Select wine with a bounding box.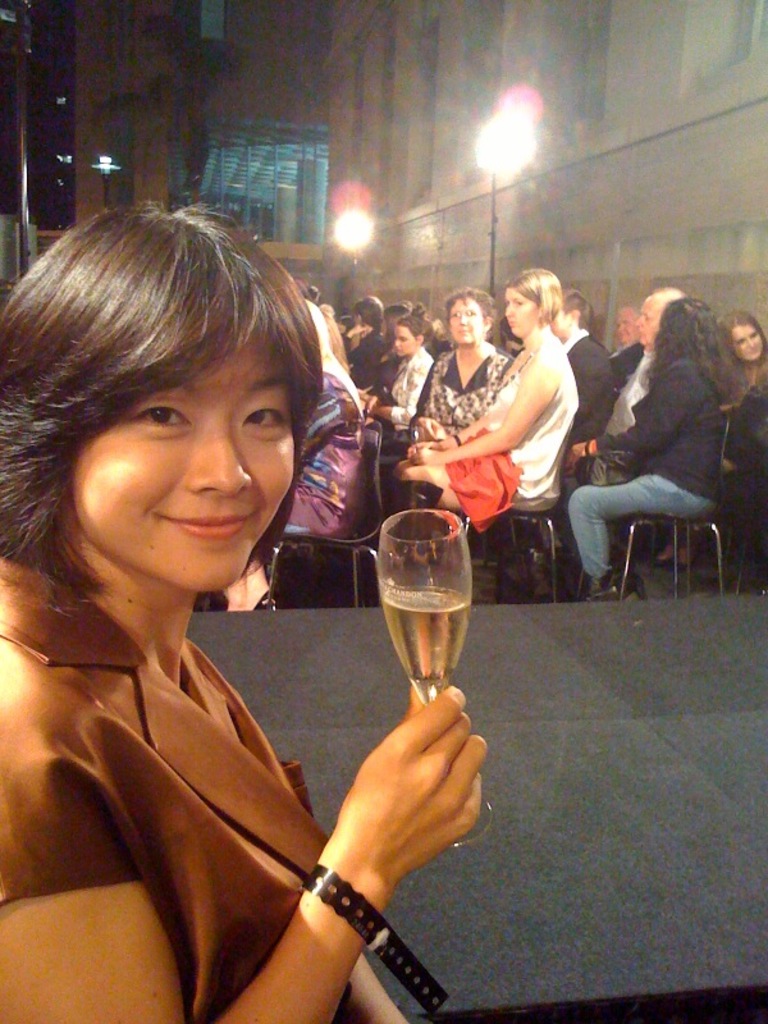
bbox=[381, 585, 471, 707].
